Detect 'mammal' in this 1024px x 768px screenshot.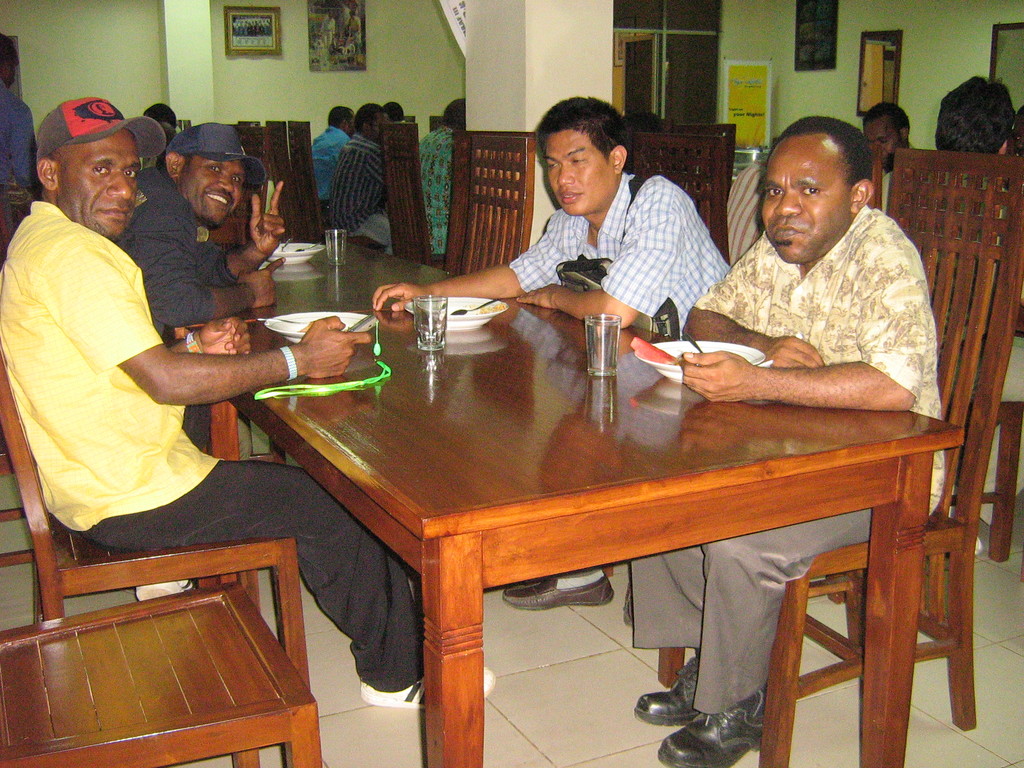
Detection: [345, 7, 362, 45].
